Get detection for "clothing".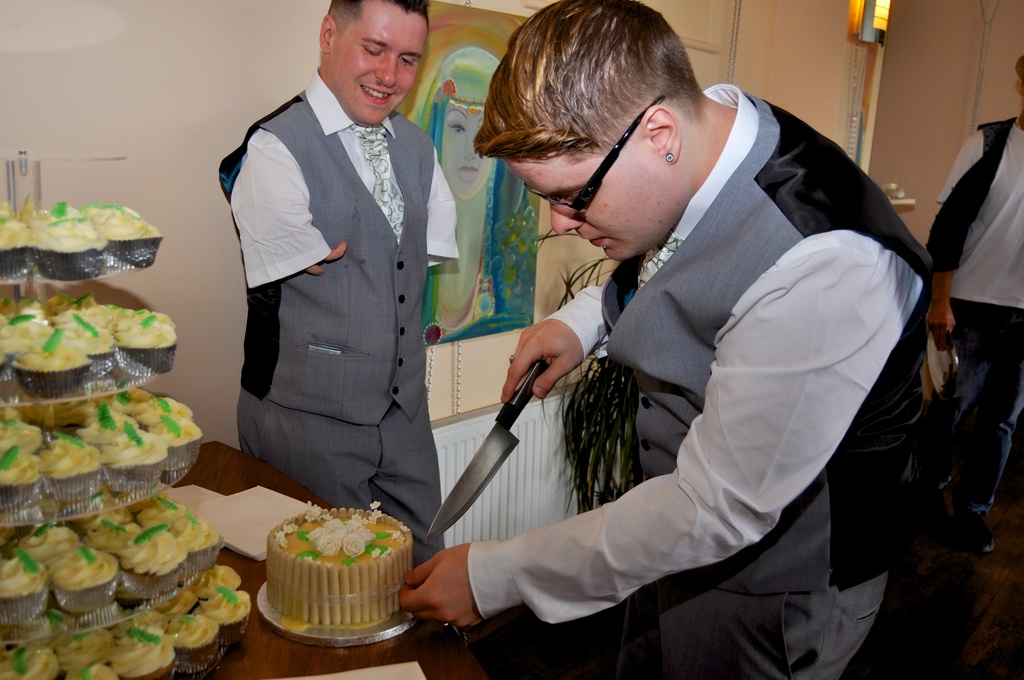
Detection: <bbox>217, 69, 457, 559</bbox>.
